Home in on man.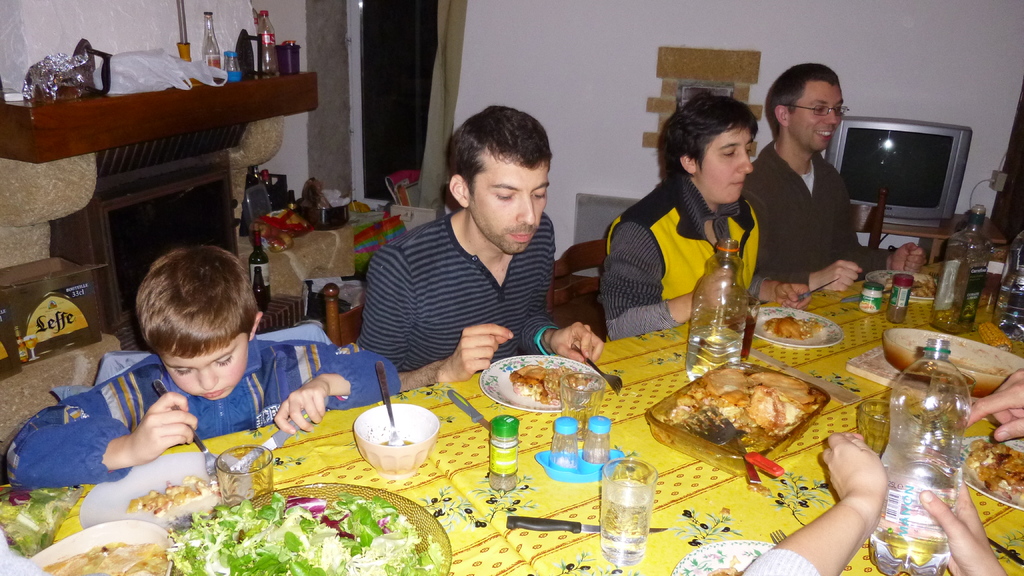
Homed in at left=759, top=83, right=875, bottom=286.
